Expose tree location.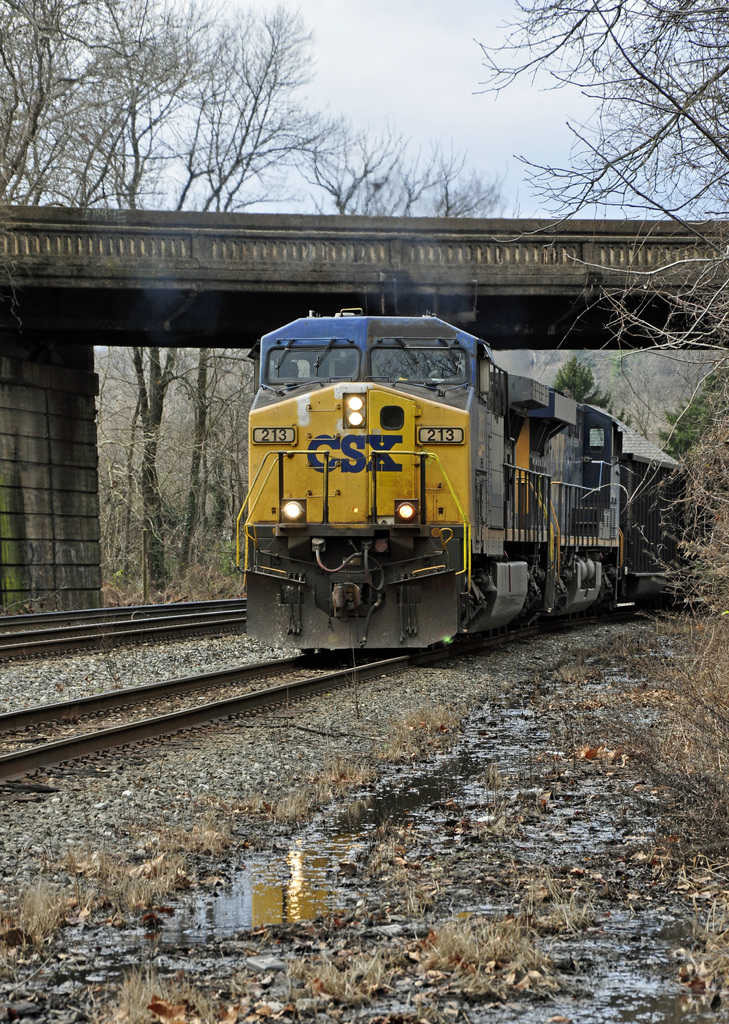
Exposed at bbox=(561, 353, 638, 430).
